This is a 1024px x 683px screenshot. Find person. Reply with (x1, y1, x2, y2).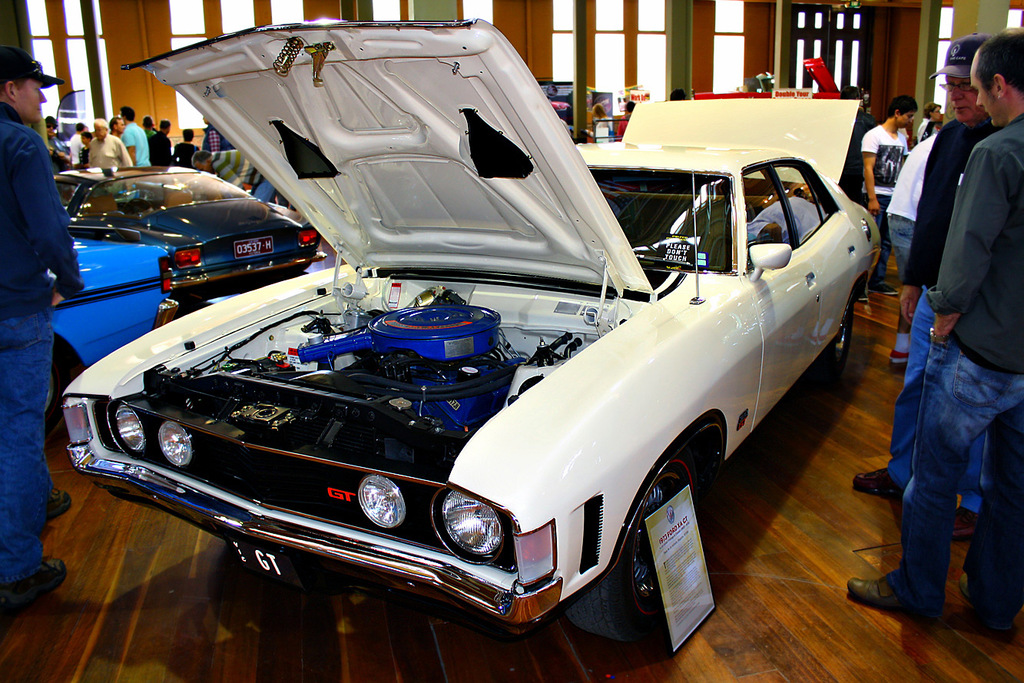
(199, 116, 230, 154).
